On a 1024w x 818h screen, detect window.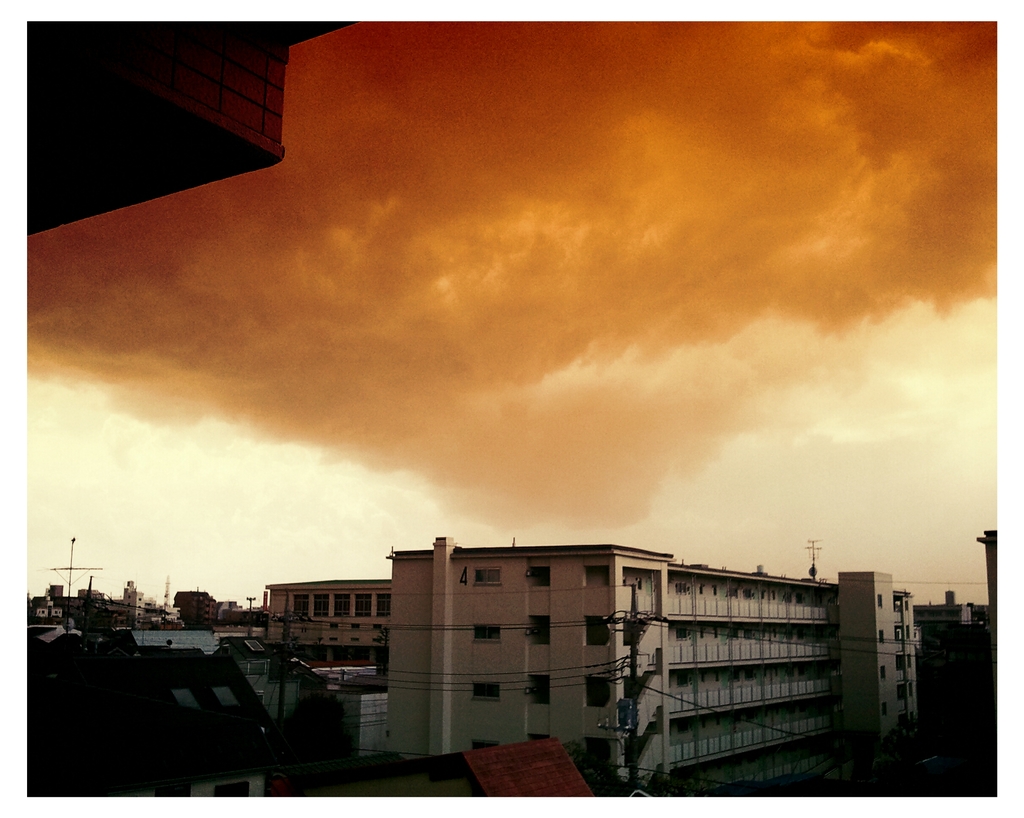
l=469, t=627, r=500, b=645.
